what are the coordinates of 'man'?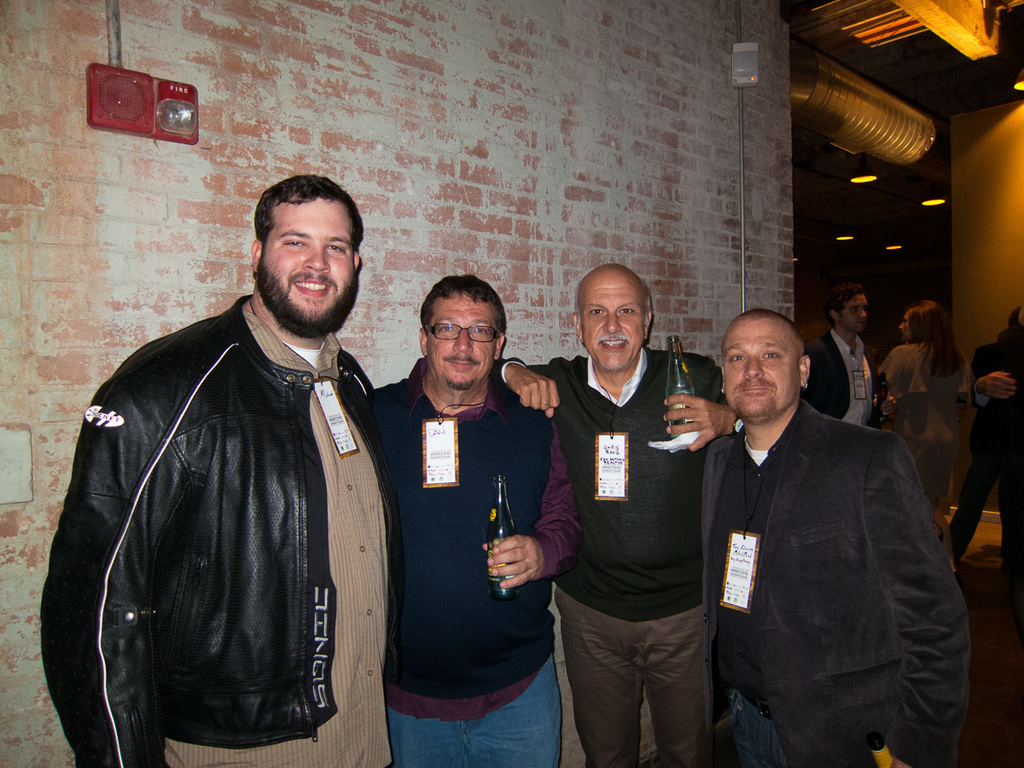
[x1=360, y1=277, x2=591, y2=767].
